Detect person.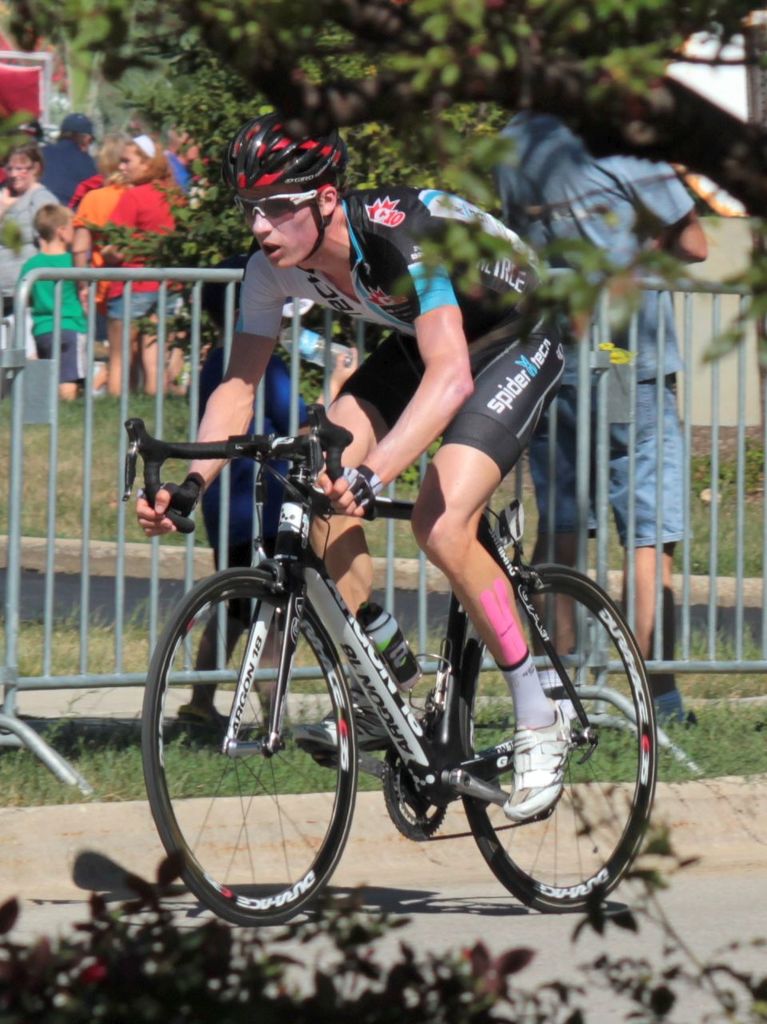
Detected at bbox(140, 193, 603, 935).
